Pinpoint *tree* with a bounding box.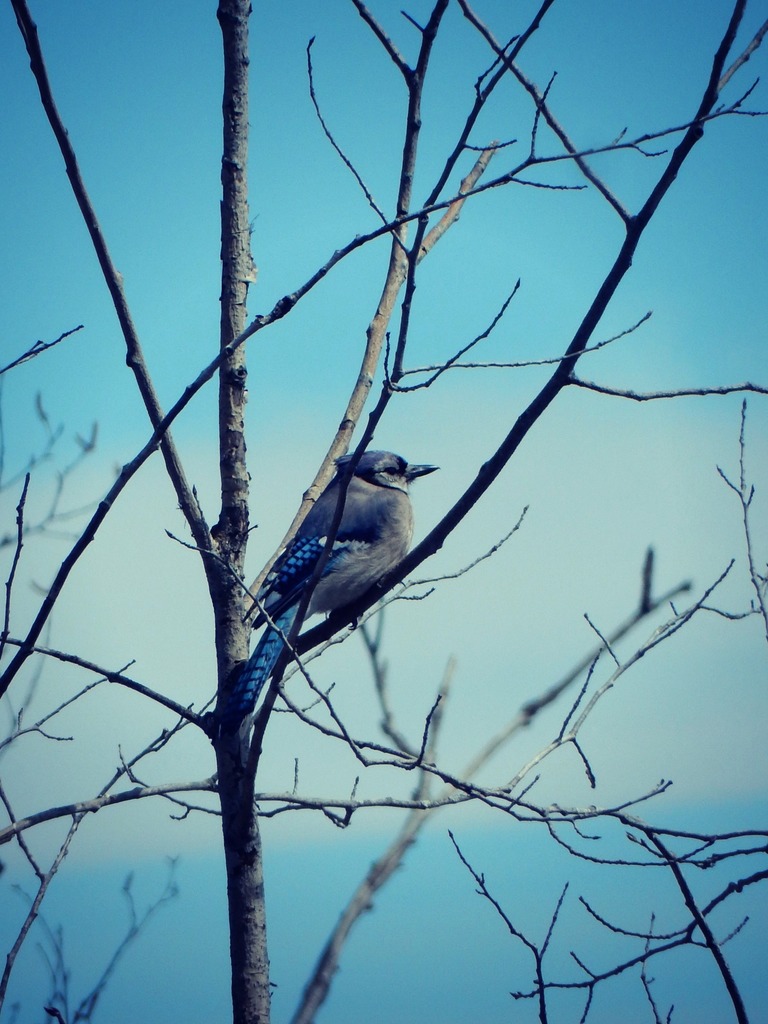
<box>0,0,767,1023</box>.
